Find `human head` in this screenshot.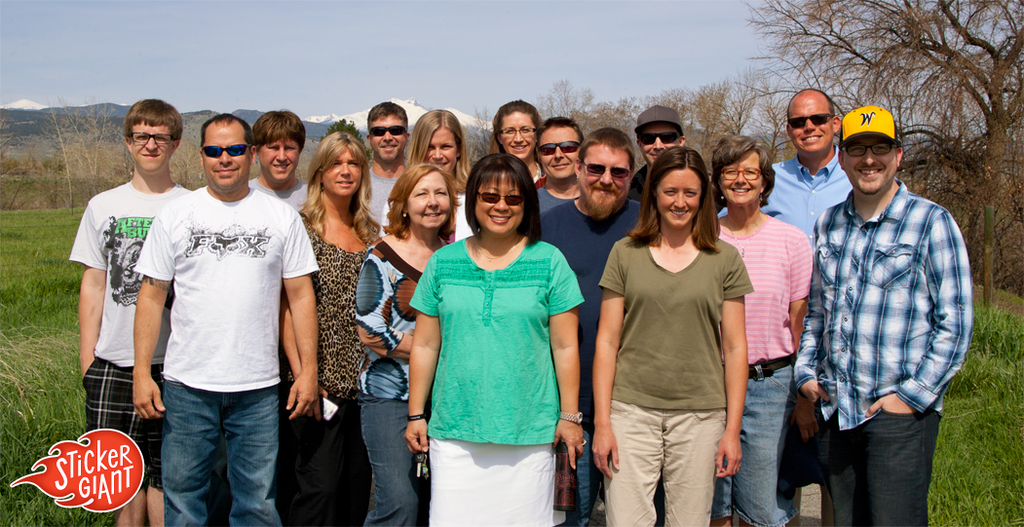
The bounding box for `human head` is {"x1": 569, "y1": 123, "x2": 635, "y2": 220}.
